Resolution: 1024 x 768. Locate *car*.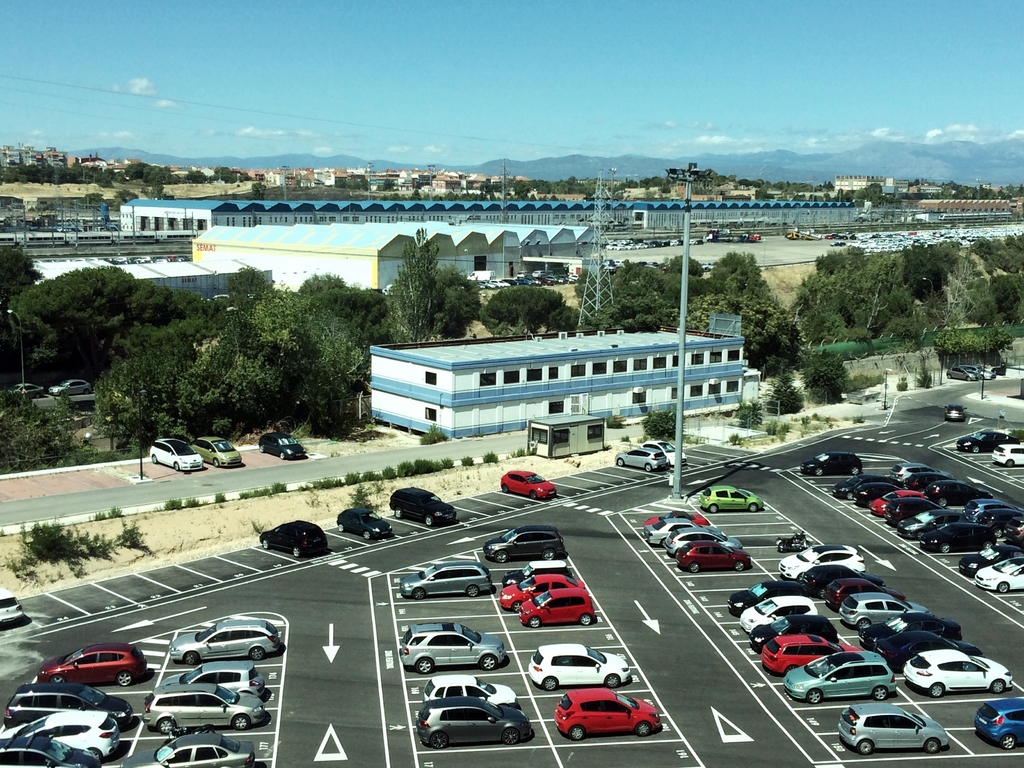
bbox(0, 713, 118, 759).
